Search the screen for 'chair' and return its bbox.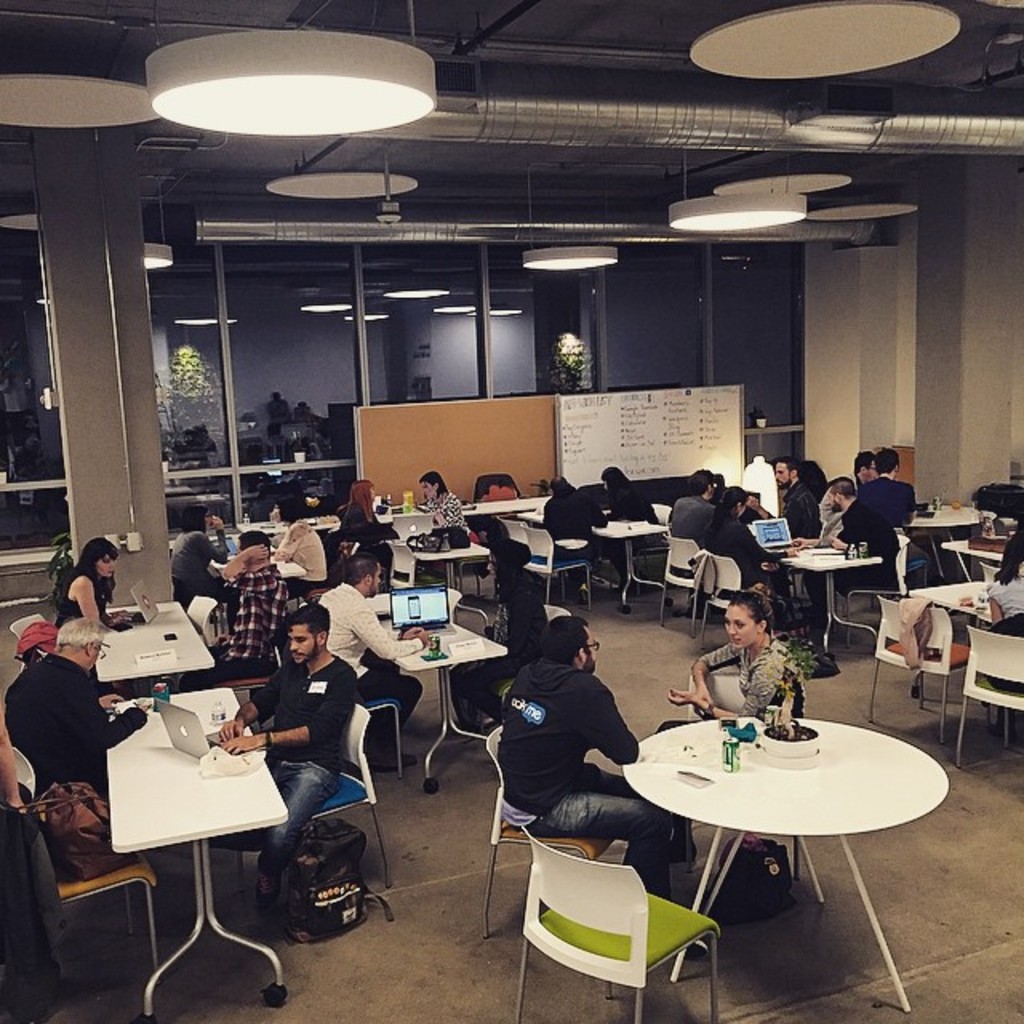
Found: box=[856, 597, 998, 747].
